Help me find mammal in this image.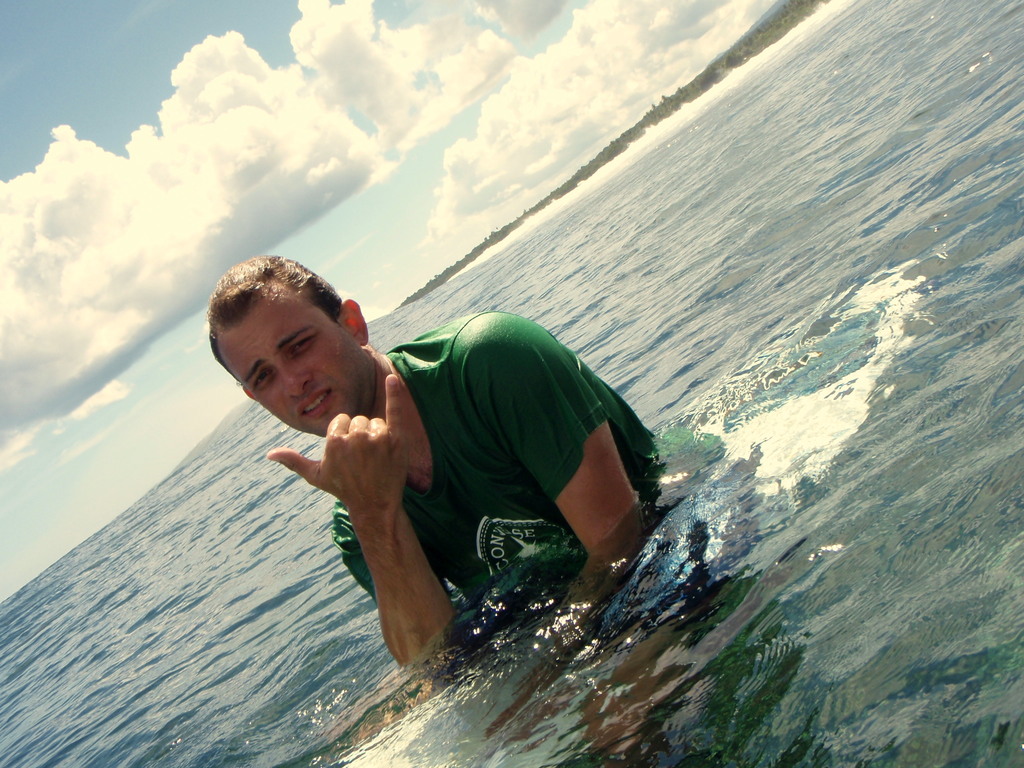
Found it: bbox(283, 307, 647, 639).
